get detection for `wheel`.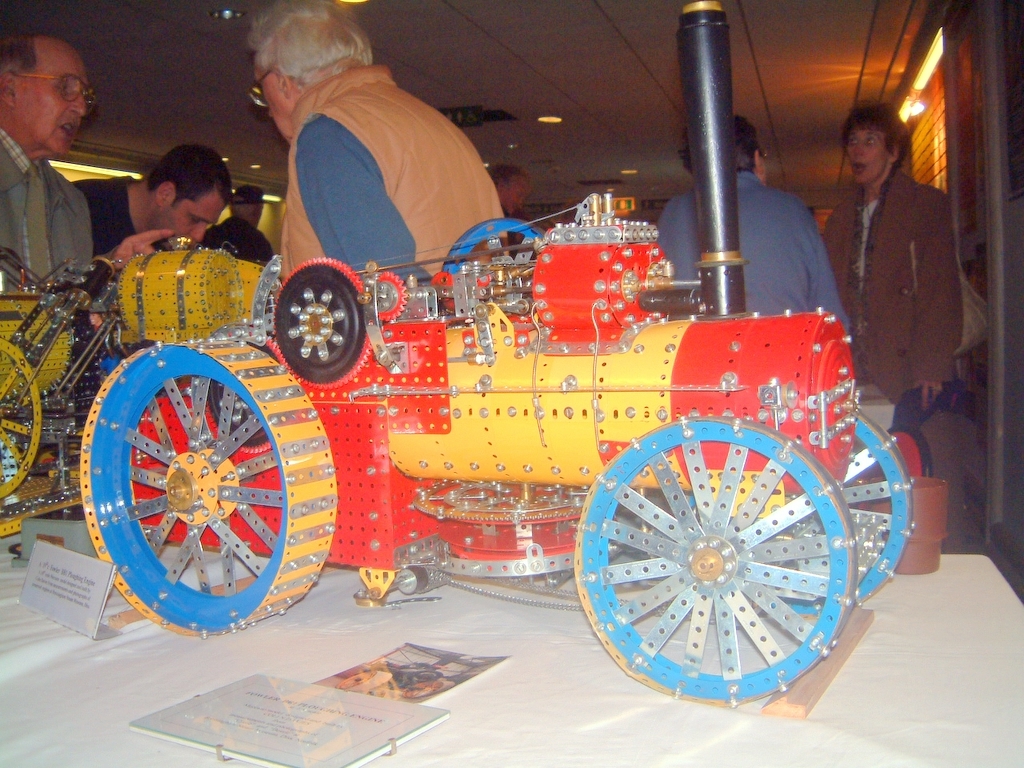
Detection: (left=577, top=416, right=855, bottom=702).
